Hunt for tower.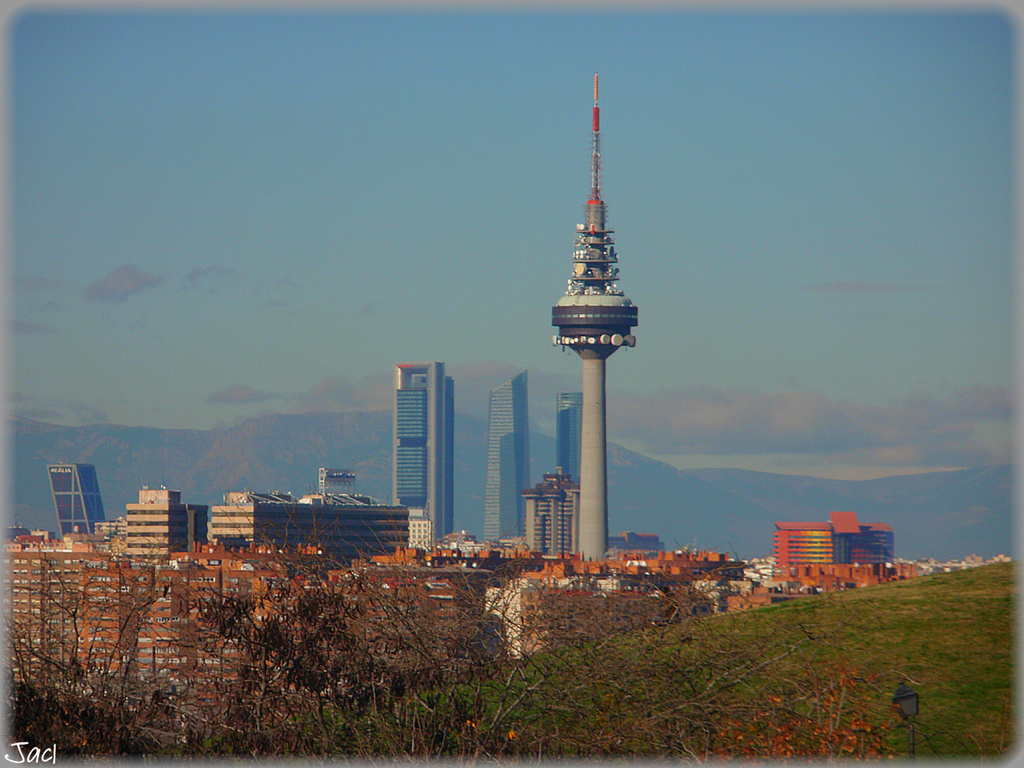
Hunted down at locate(525, 463, 585, 561).
